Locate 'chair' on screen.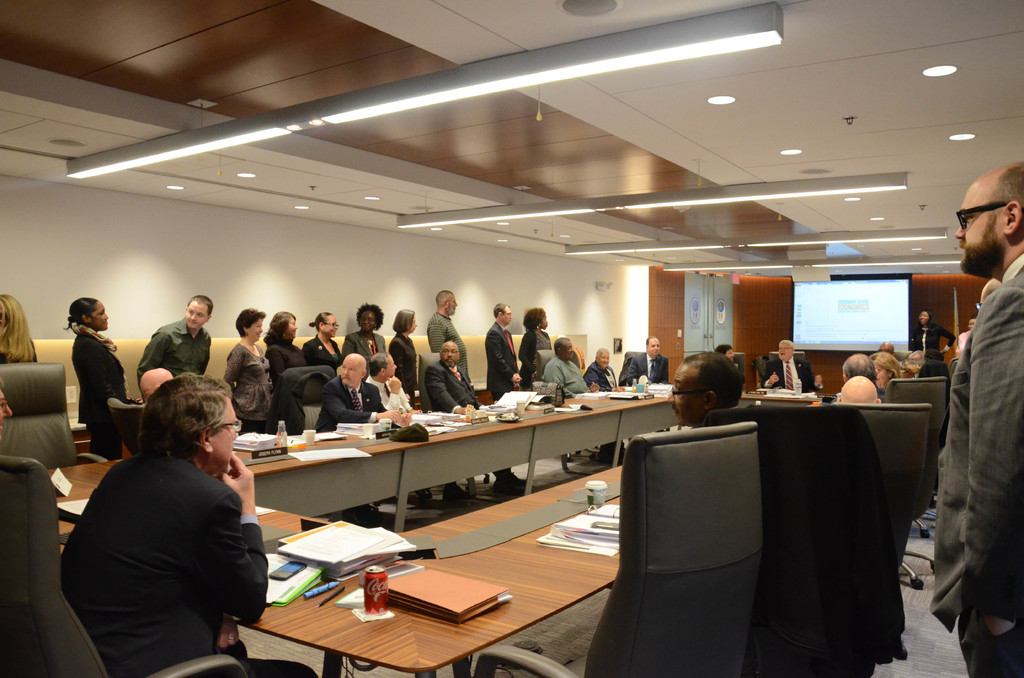
On screen at left=769, top=350, right=811, bottom=405.
